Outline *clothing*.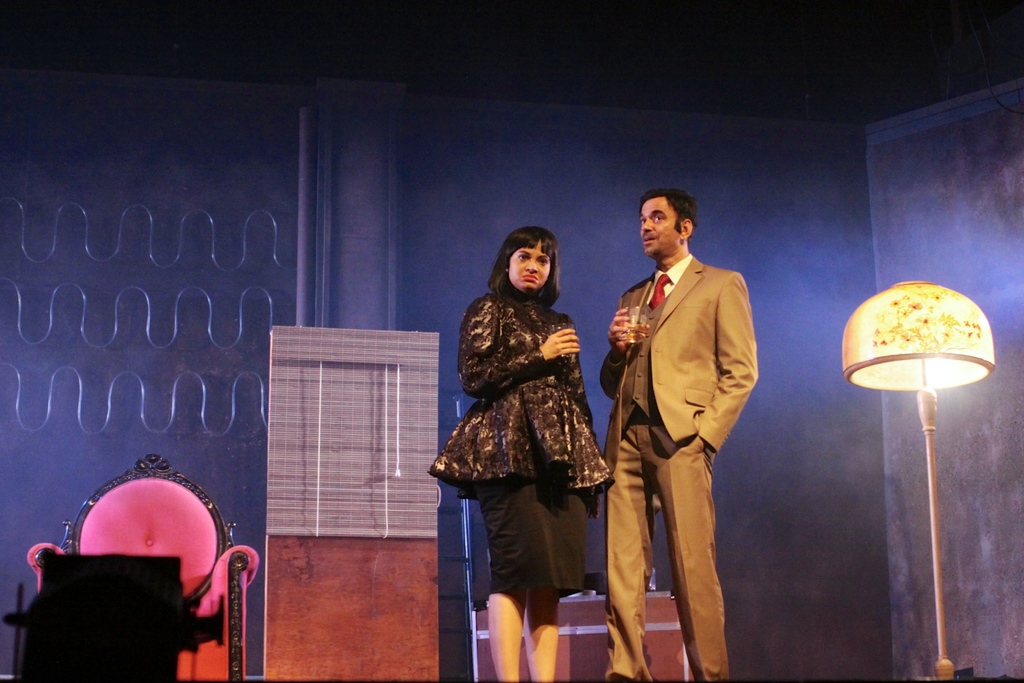
Outline: 604,210,778,676.
